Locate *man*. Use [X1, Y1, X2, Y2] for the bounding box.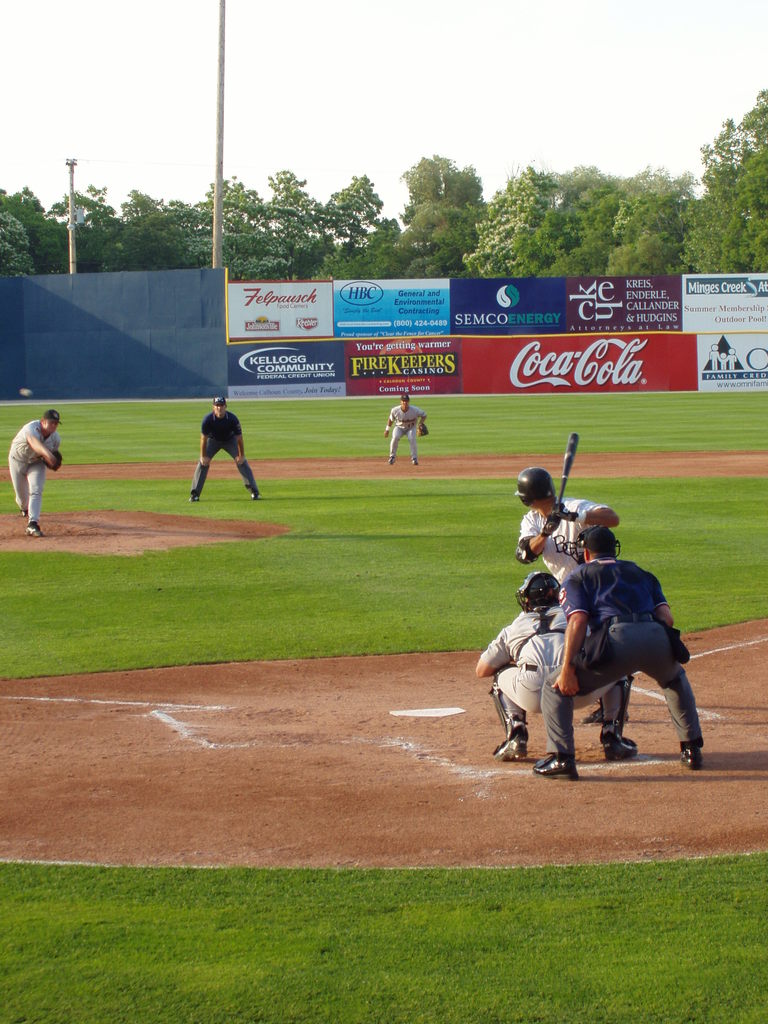
[540, 531, 715, 782].
